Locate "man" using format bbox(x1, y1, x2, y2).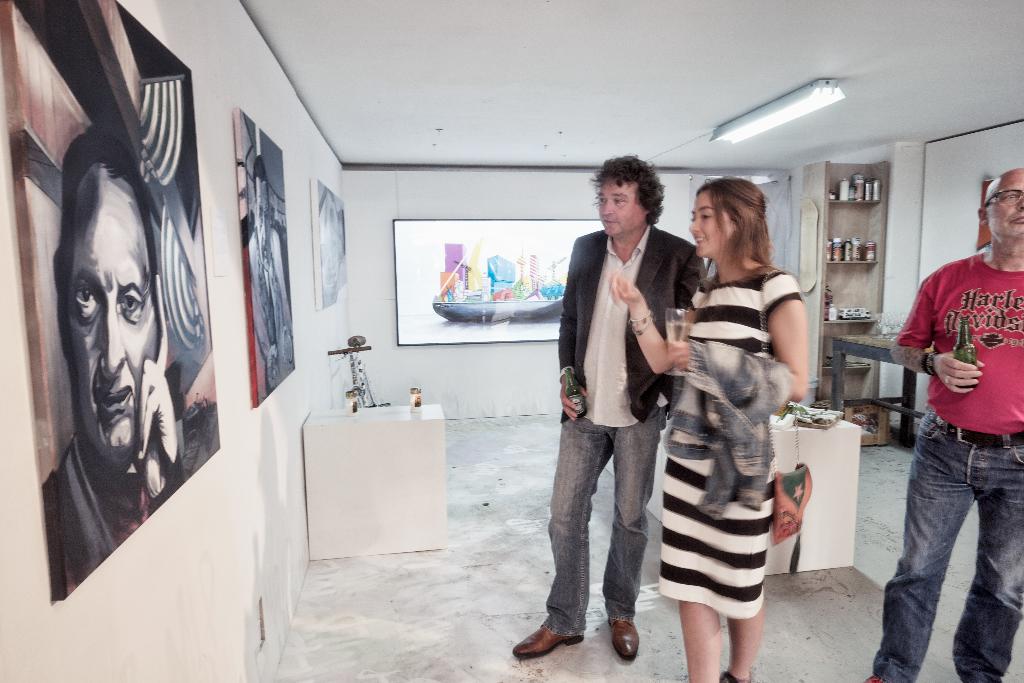
bbox(40, 128, 227, 602).
